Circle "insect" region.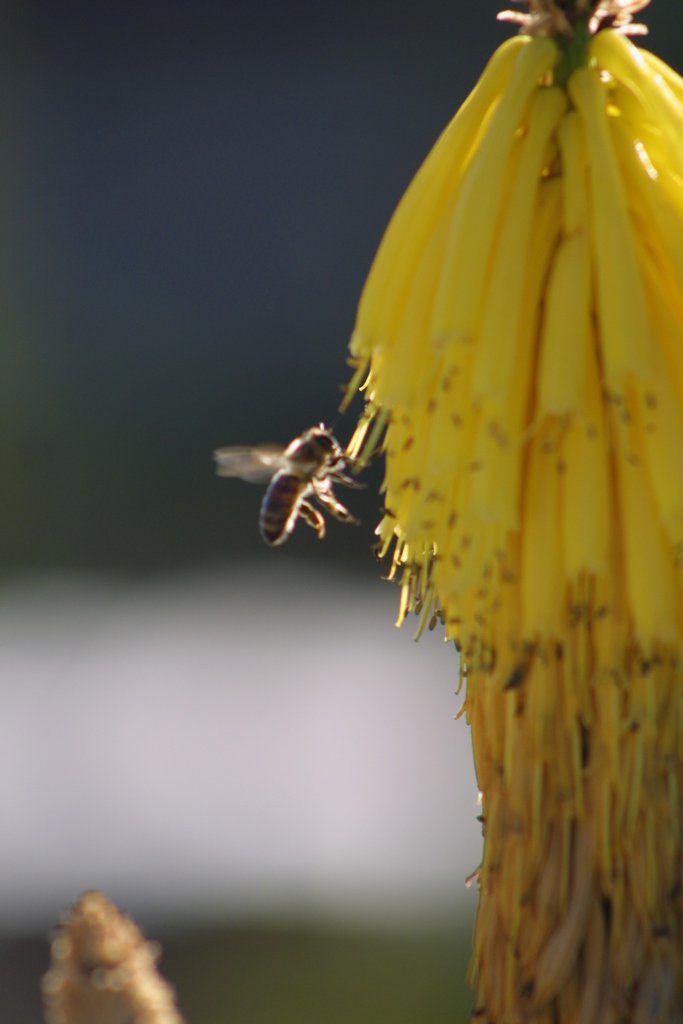
Region: locate(217, 422, 372, 552).
